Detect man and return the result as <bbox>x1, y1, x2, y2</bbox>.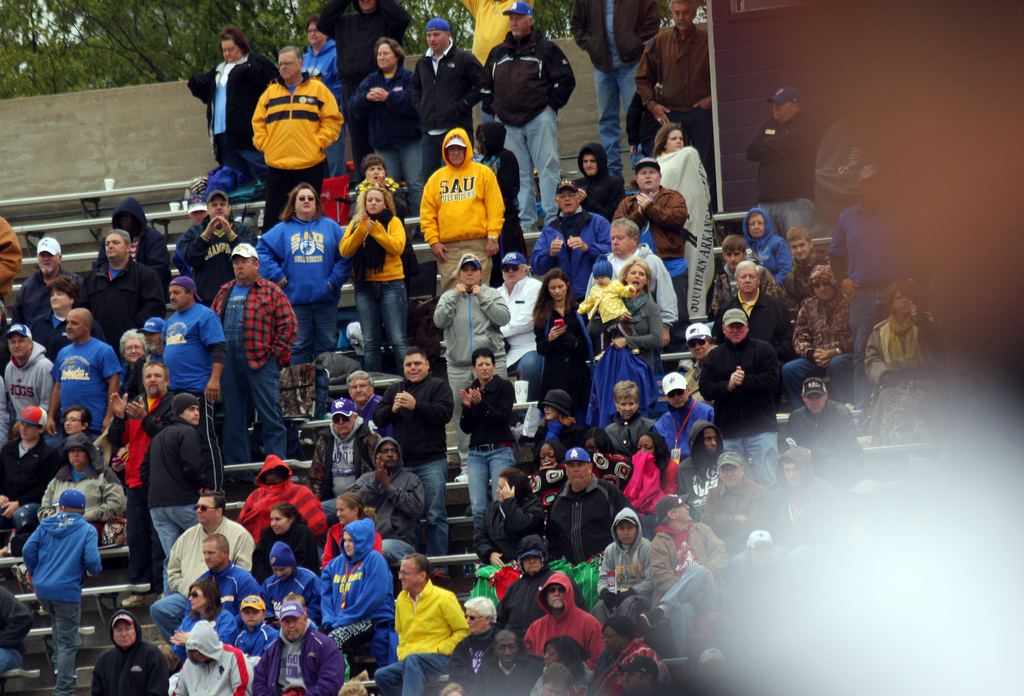
<bbox>636, 495, 728, 655</bbox>.
